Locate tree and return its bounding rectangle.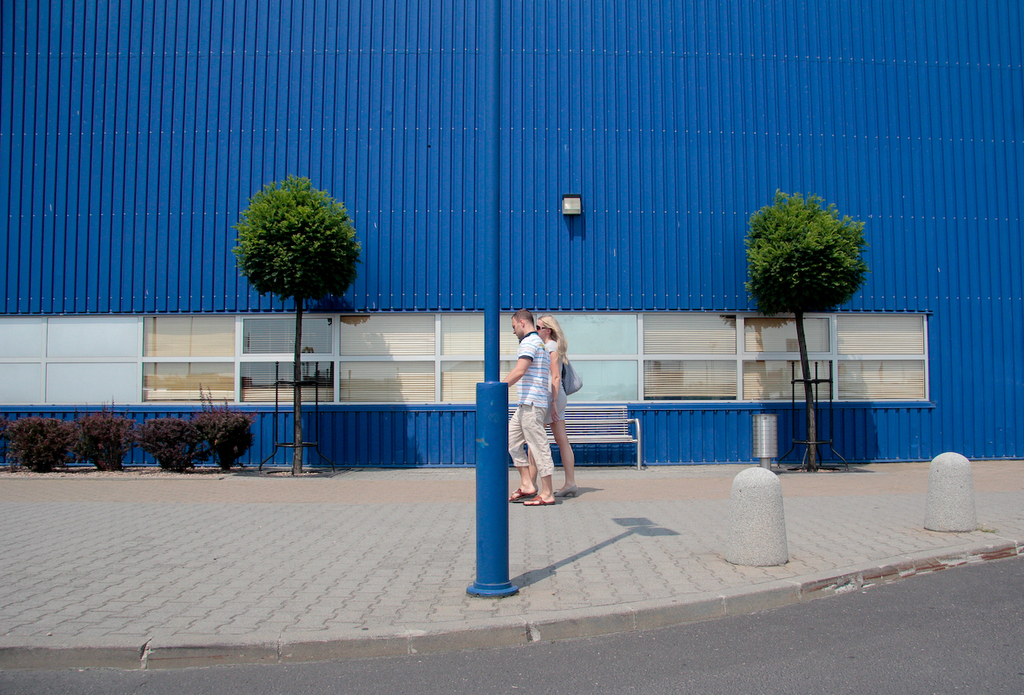
[737, 190, 856, 462].
